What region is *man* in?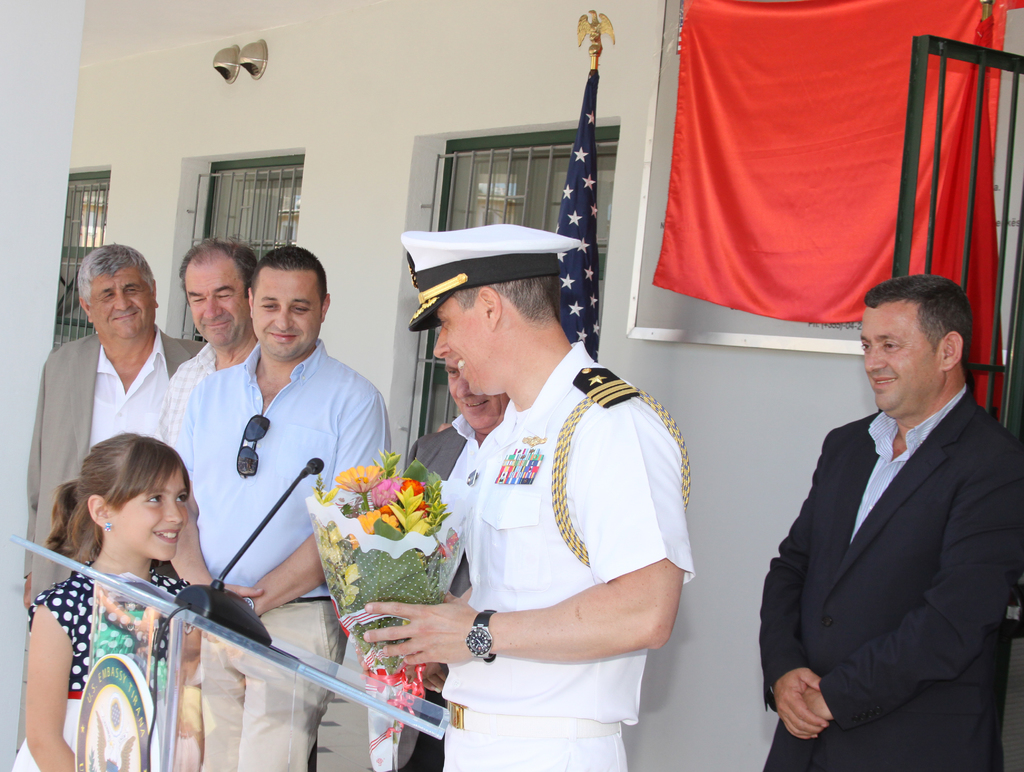
bbox=[756, 264, 1014, 771].
